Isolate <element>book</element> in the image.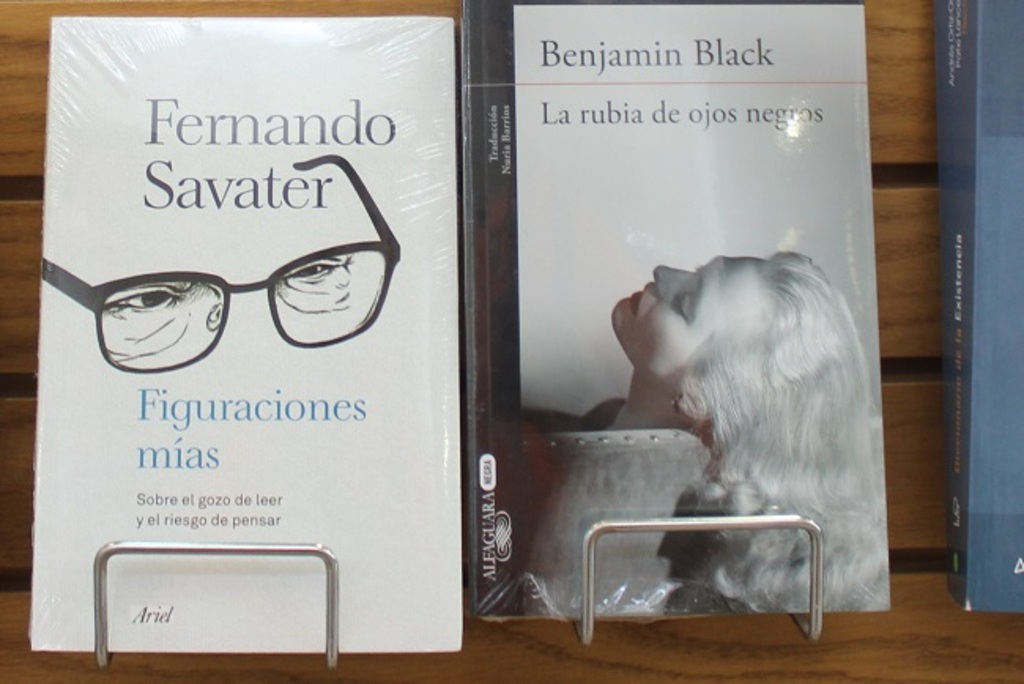
Isolated region: (27, 11, 466, 652).
